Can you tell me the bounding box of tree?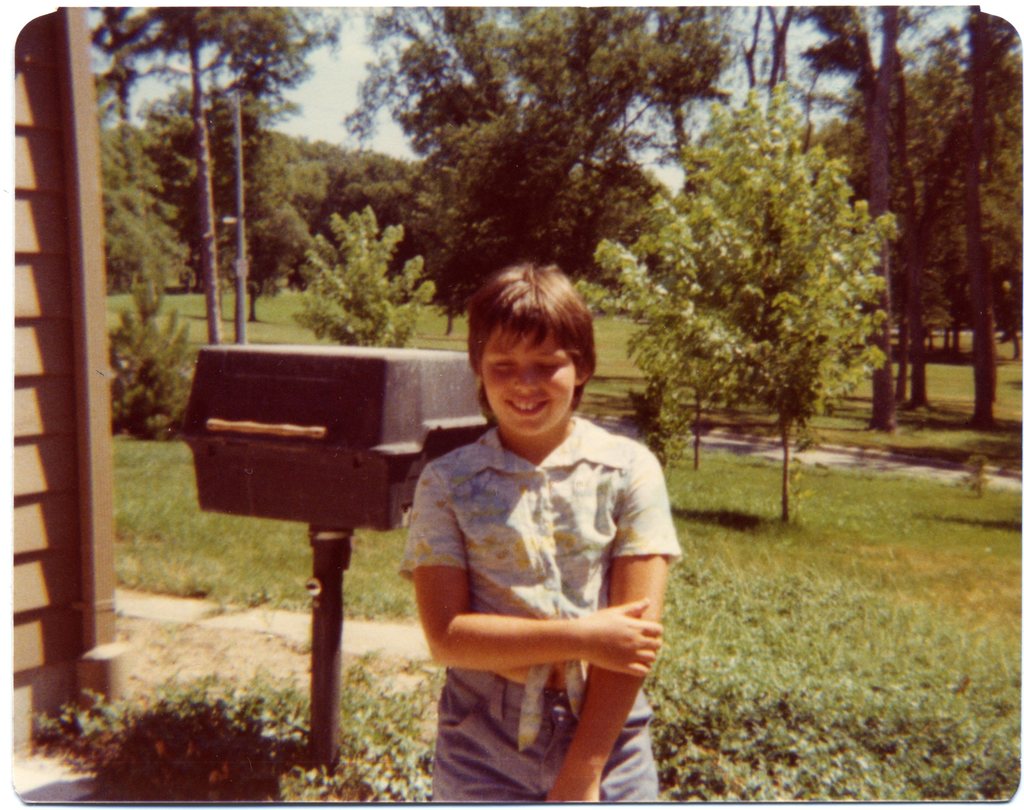
[left=138, top=86, right=258, bottom=288].
